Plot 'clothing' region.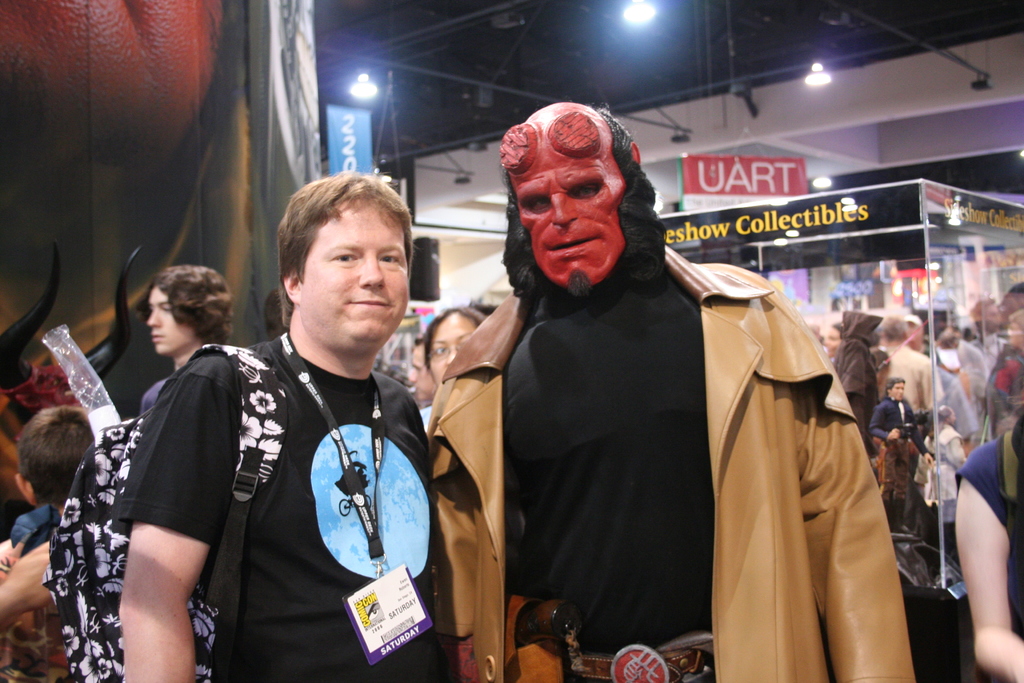
Plotted at (left=0, top=498, right=71, bottom=682).
